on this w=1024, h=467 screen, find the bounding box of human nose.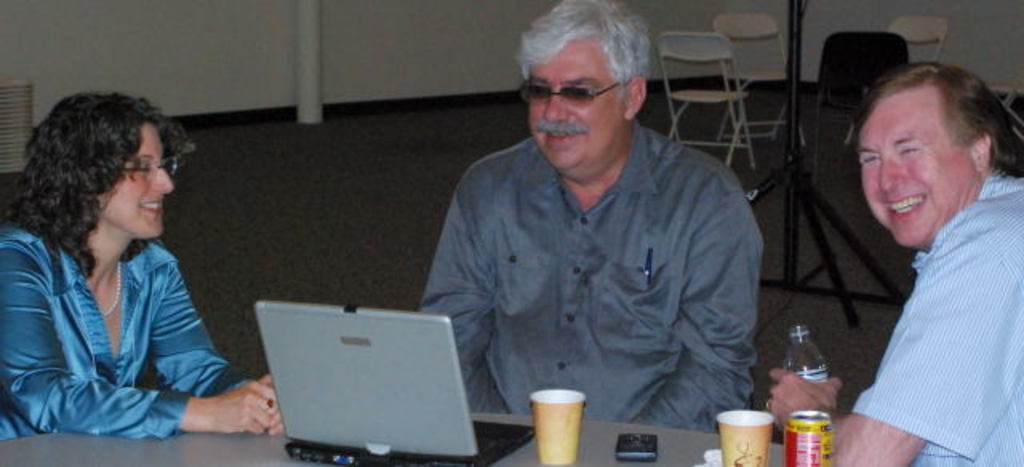
Bounding box: l=880, t=157, r=902, b=190.
